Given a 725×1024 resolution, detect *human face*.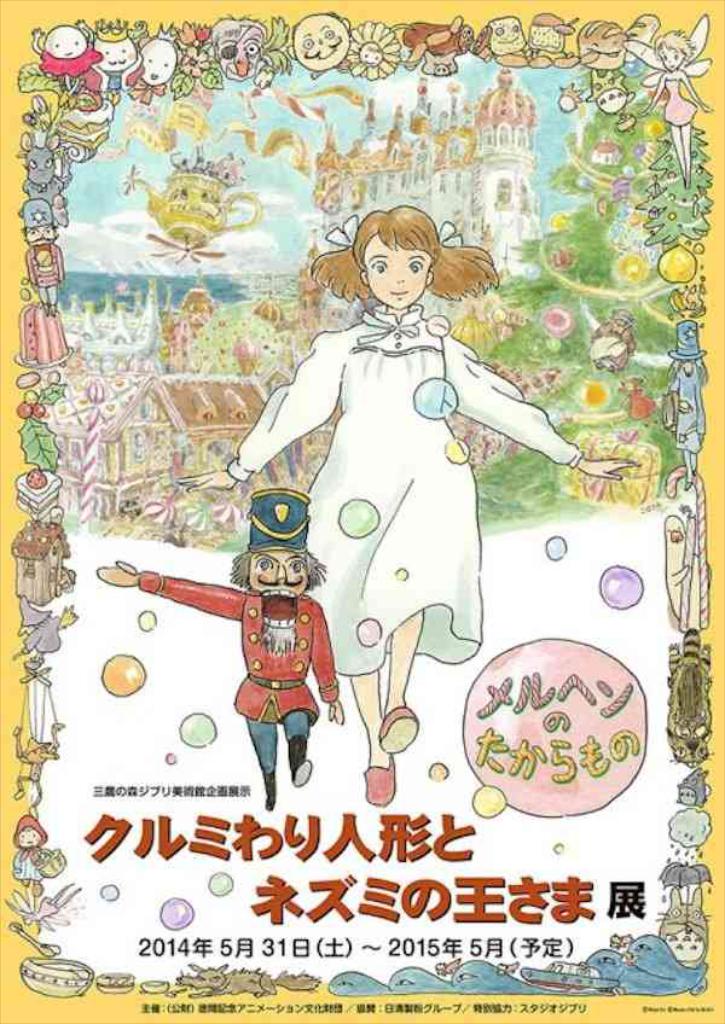
BBox(298, 13, 347, 66).
